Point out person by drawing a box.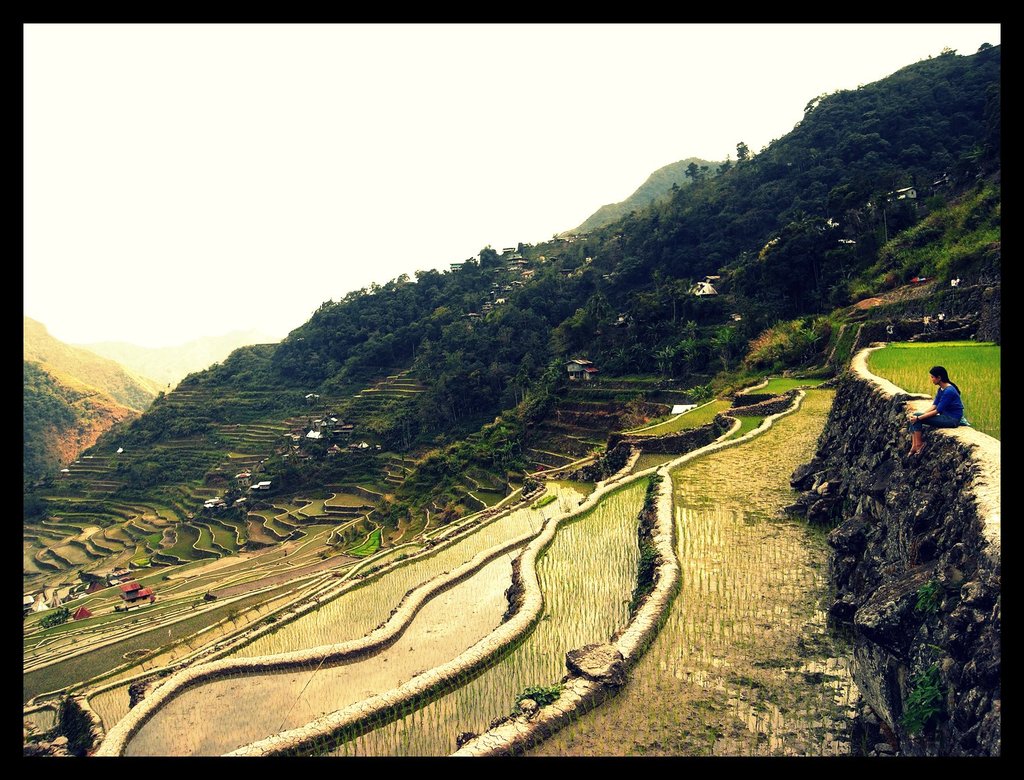
rect(901, 363, 964, 461).
